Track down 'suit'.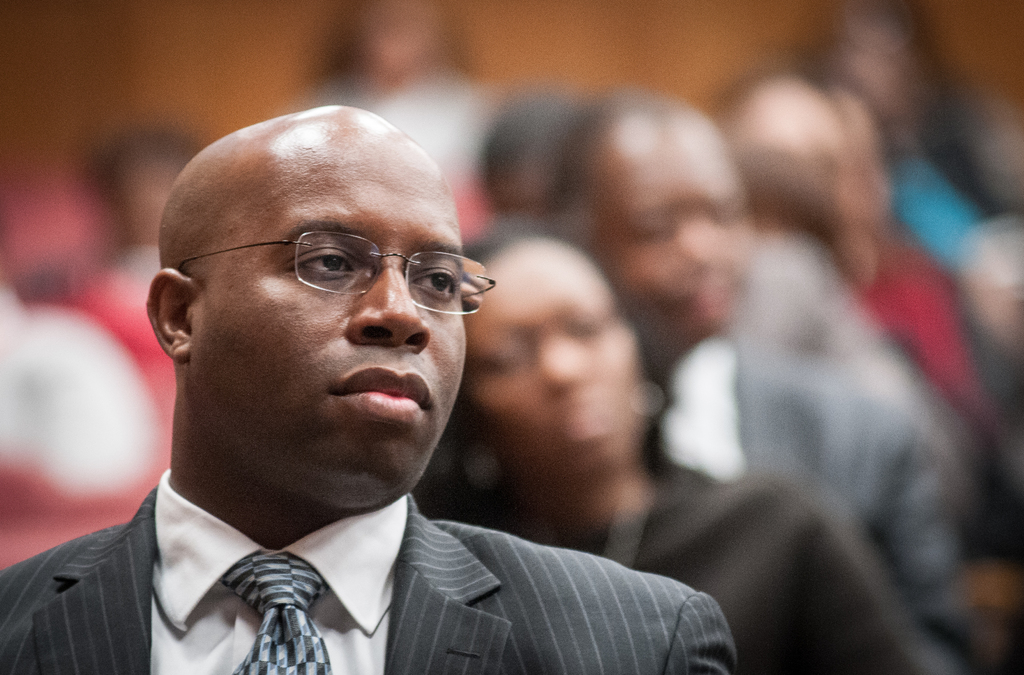
Tracked to bbox(0, 443, 605, 674).
